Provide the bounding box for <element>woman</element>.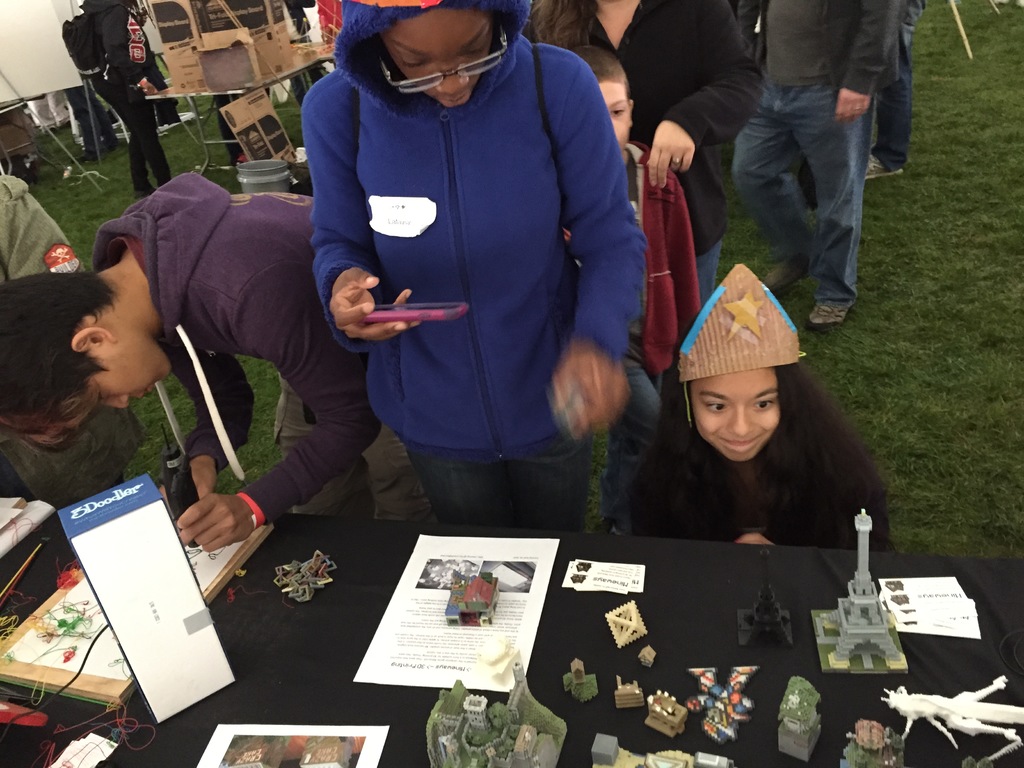
bbox(520, 0, 764, 294).
